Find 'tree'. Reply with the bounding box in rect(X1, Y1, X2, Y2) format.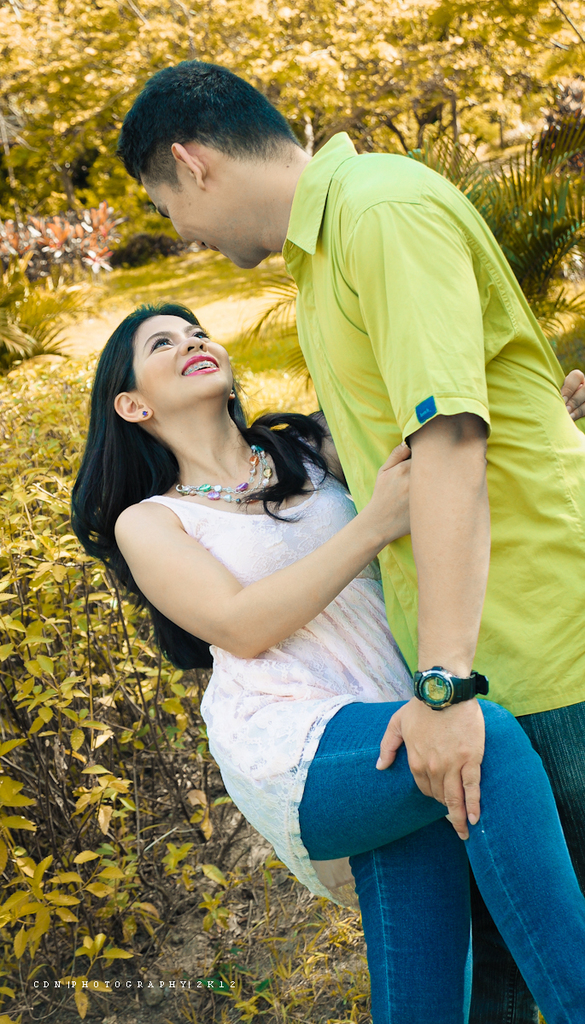
rect(445, 0, 584, 202).
